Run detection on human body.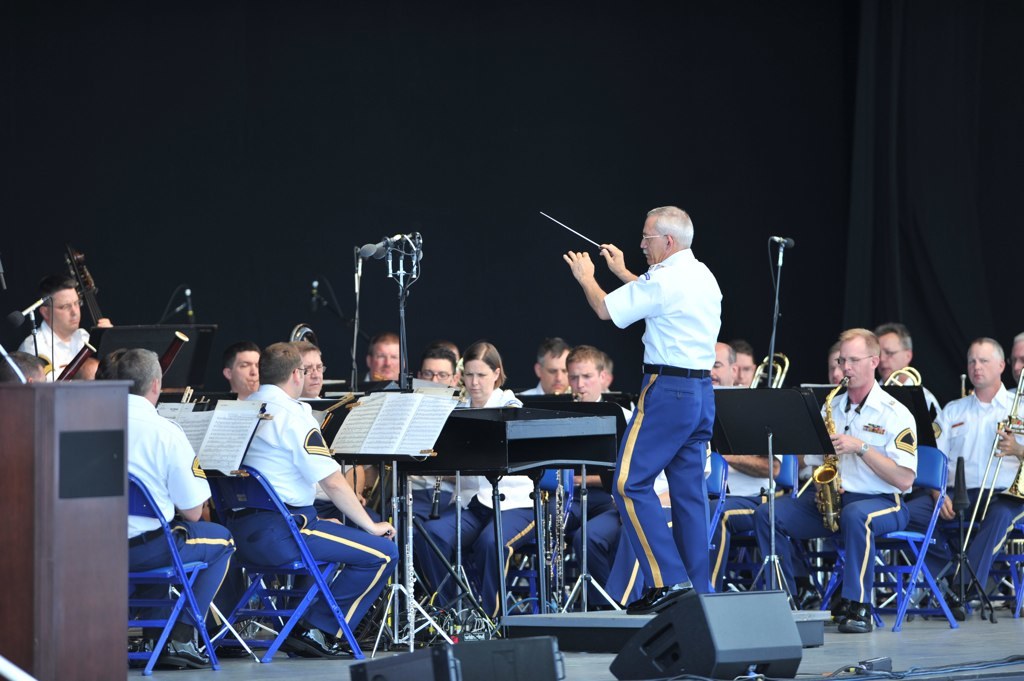
Result: <bbox>574, 174, 750, 619</bbox>.
